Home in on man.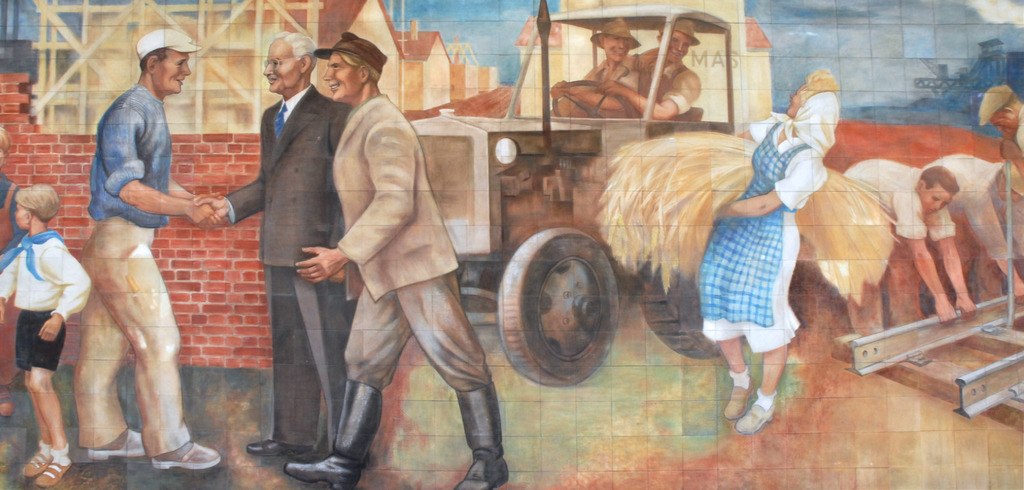
Homed in at <bbox>61, 31, 208, 489</bbox>.
